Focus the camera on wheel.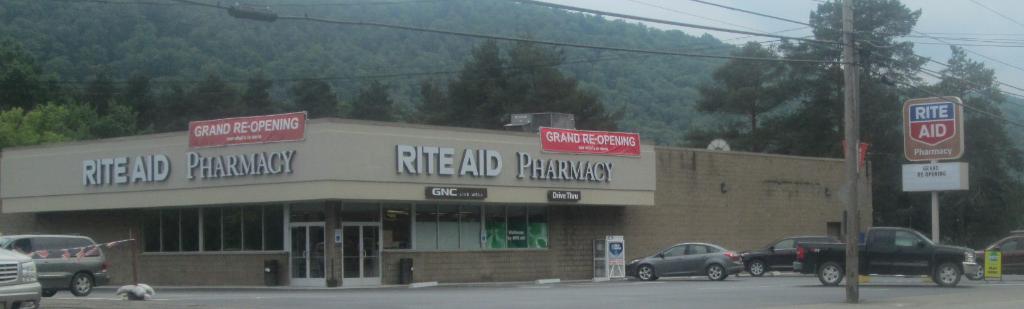
Focus region: [819,264,844,287].
